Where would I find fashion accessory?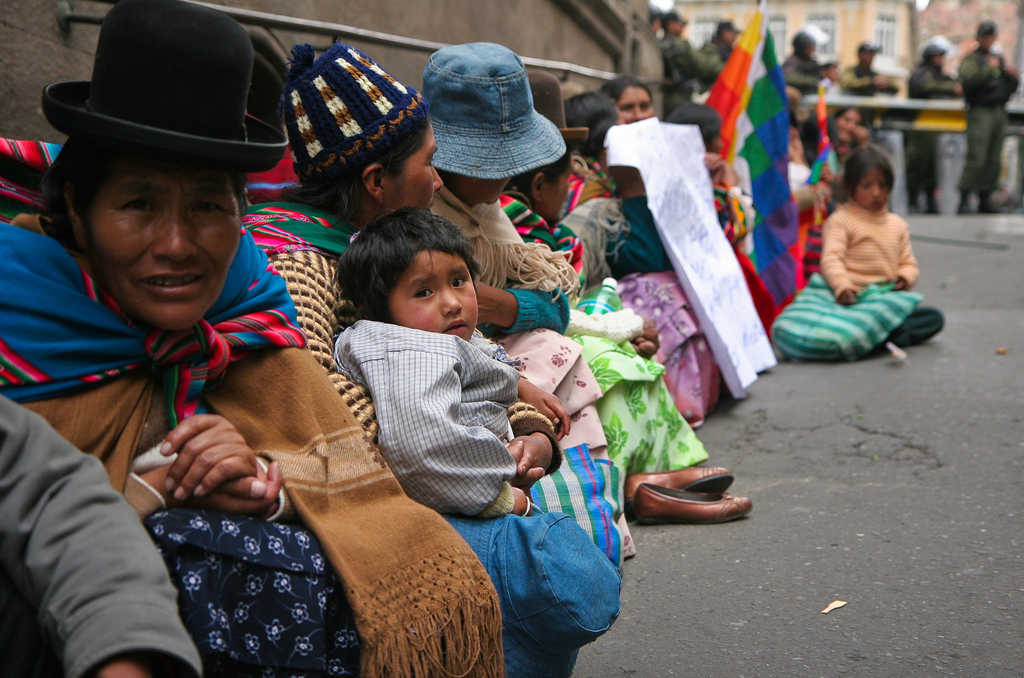
At [630, 480, 755, 523].
